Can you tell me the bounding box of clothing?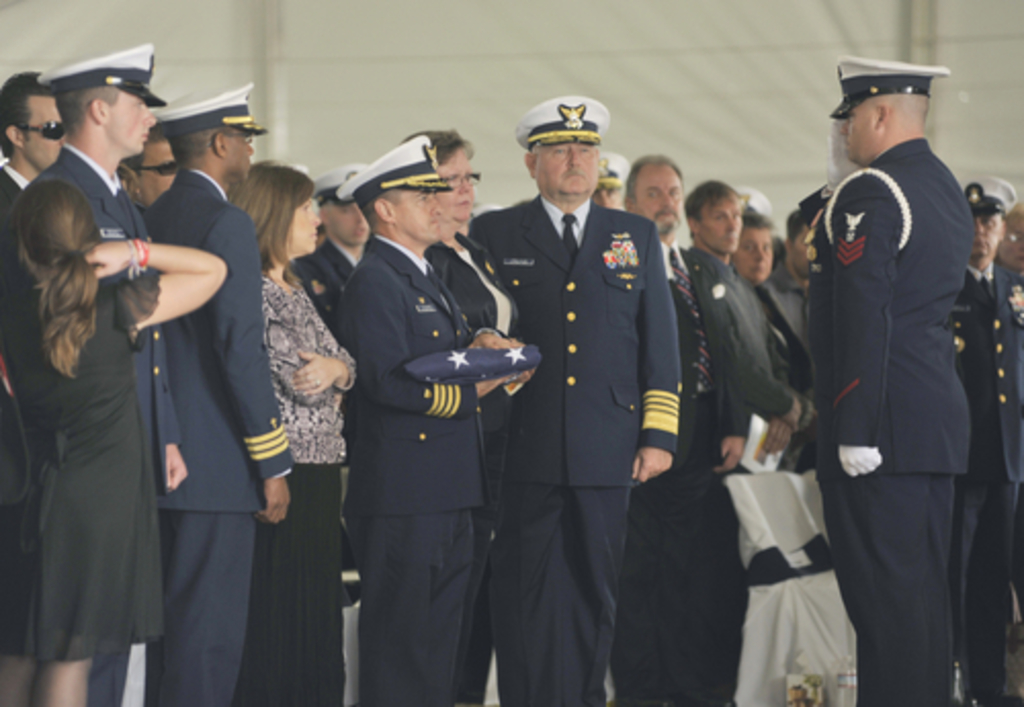
BBox(420, 223, 532, 684).
